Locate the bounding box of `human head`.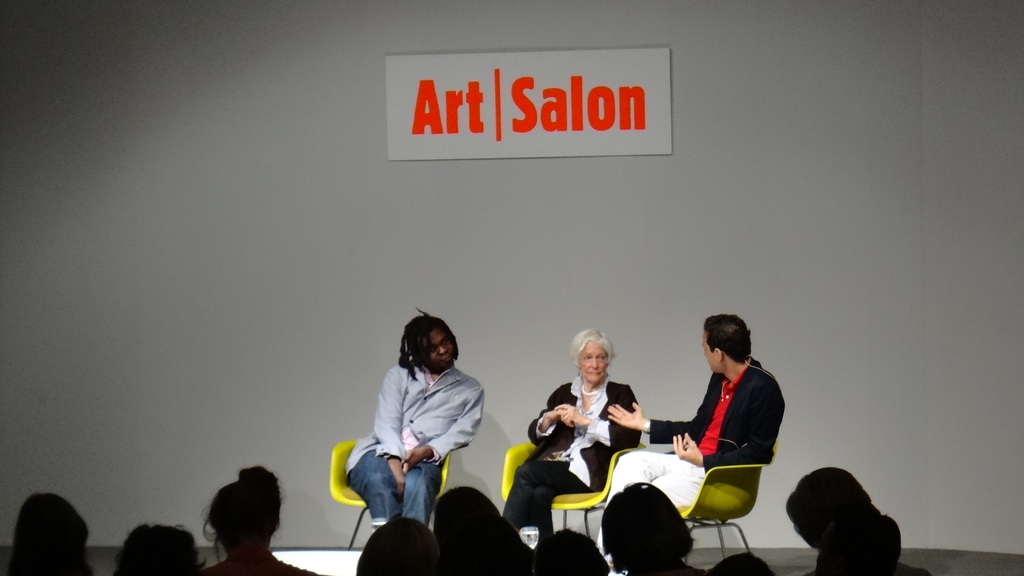
Bounding box: left=431, top=484, right=499, bottom=545.
